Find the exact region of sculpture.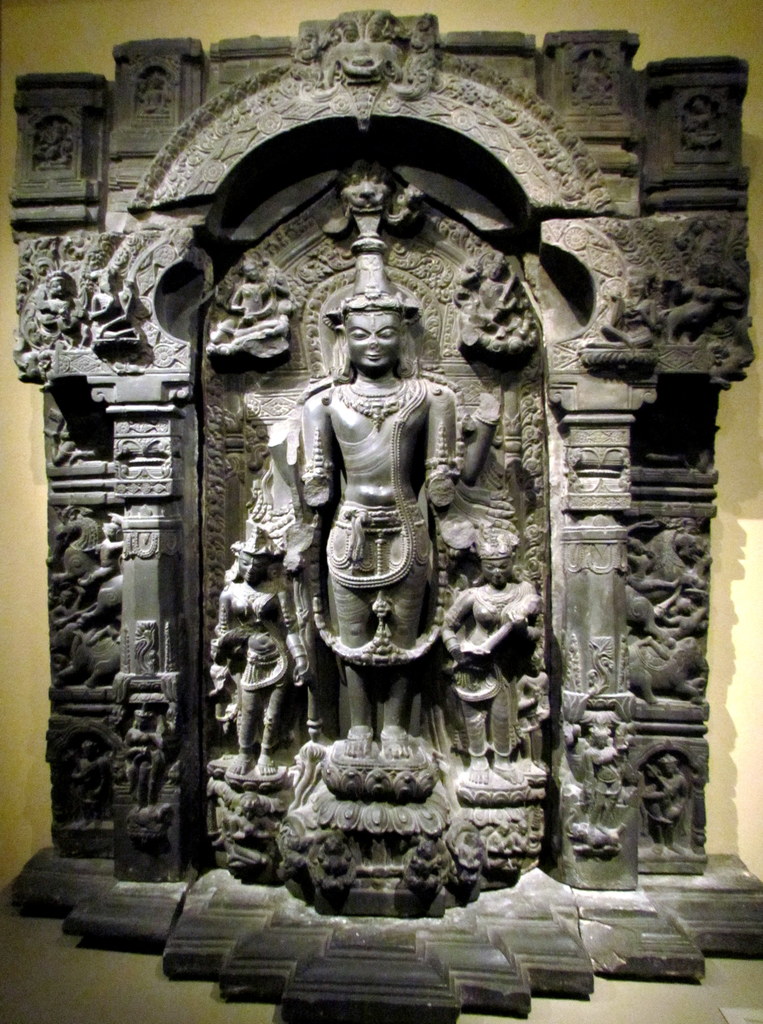
Exact region: pyautogui.locateOnScreen(53, 505, 120, 691).
